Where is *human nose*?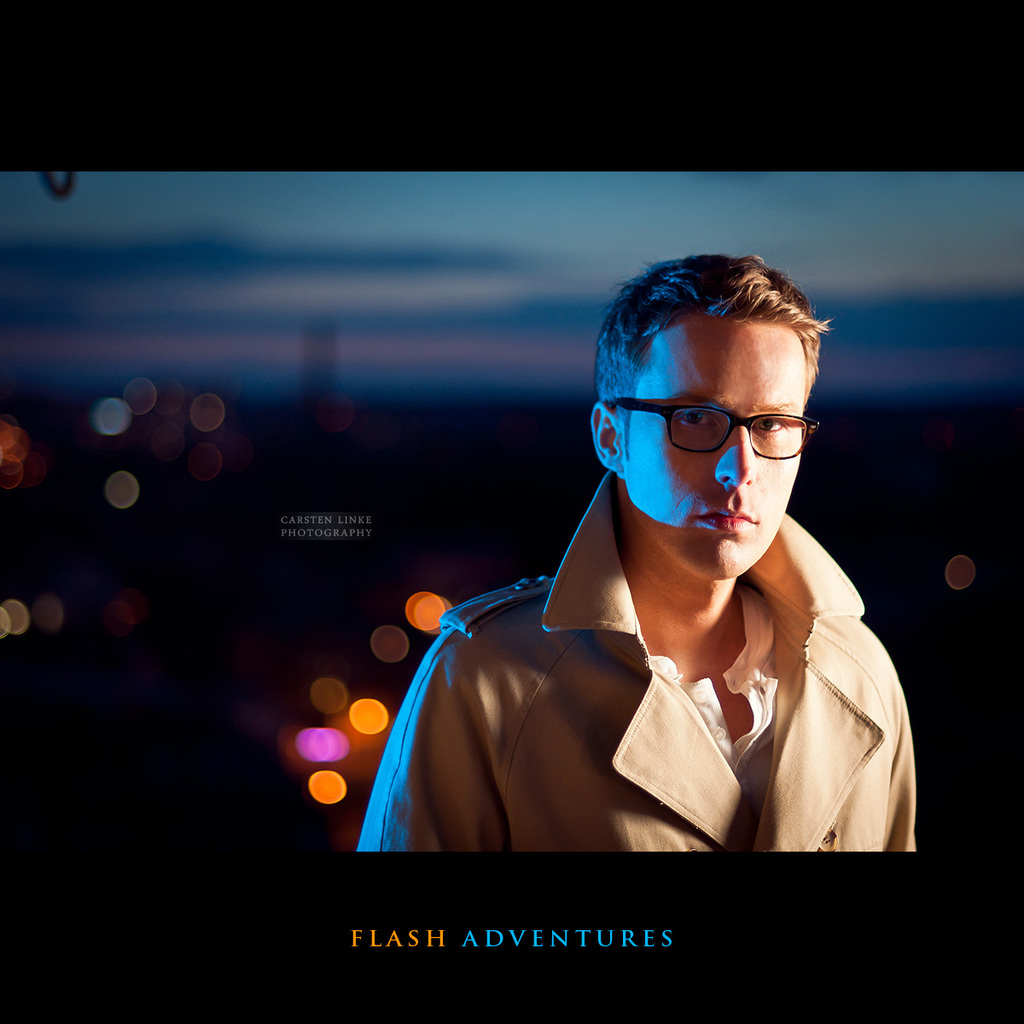
<region>704, 425, 755, 487</region>.
